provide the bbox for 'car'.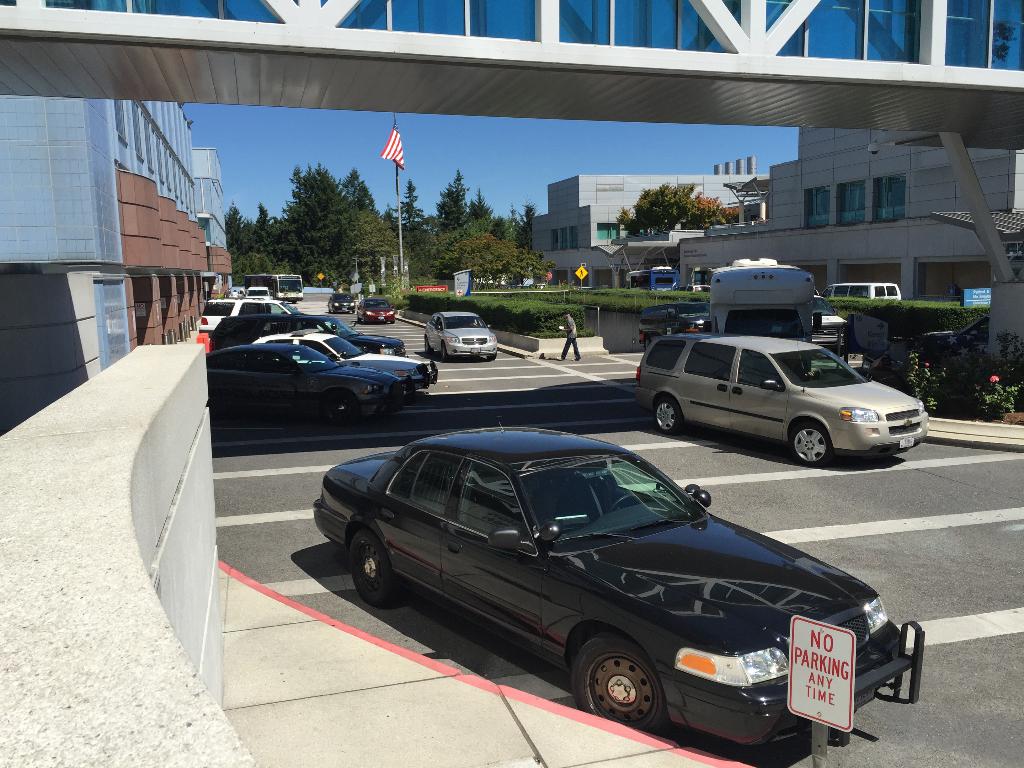
locate(825, 283, 900, 301).
